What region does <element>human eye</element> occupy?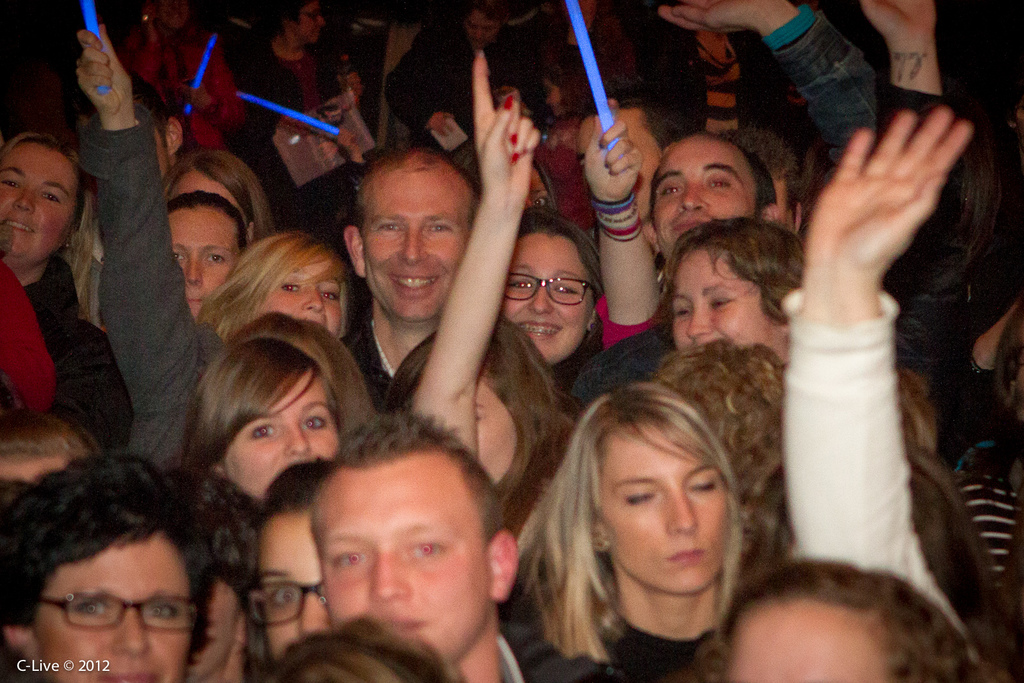
Rect(508, 281, 536, 293).
